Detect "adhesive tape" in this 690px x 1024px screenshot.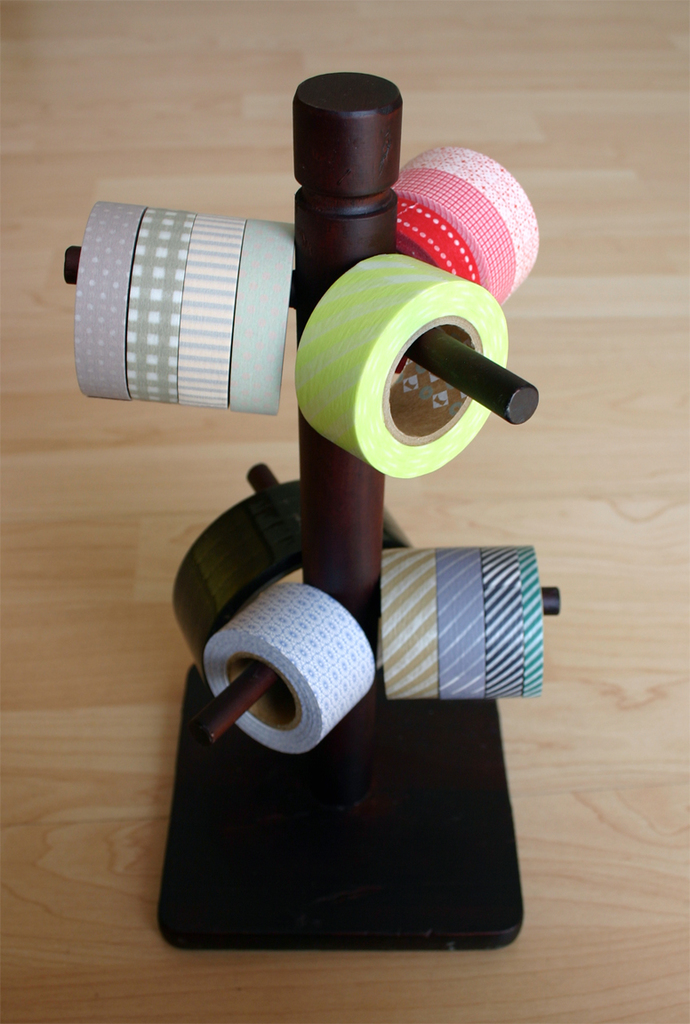
Detection: x1=528 y1=545 x2=542 y2=695.
